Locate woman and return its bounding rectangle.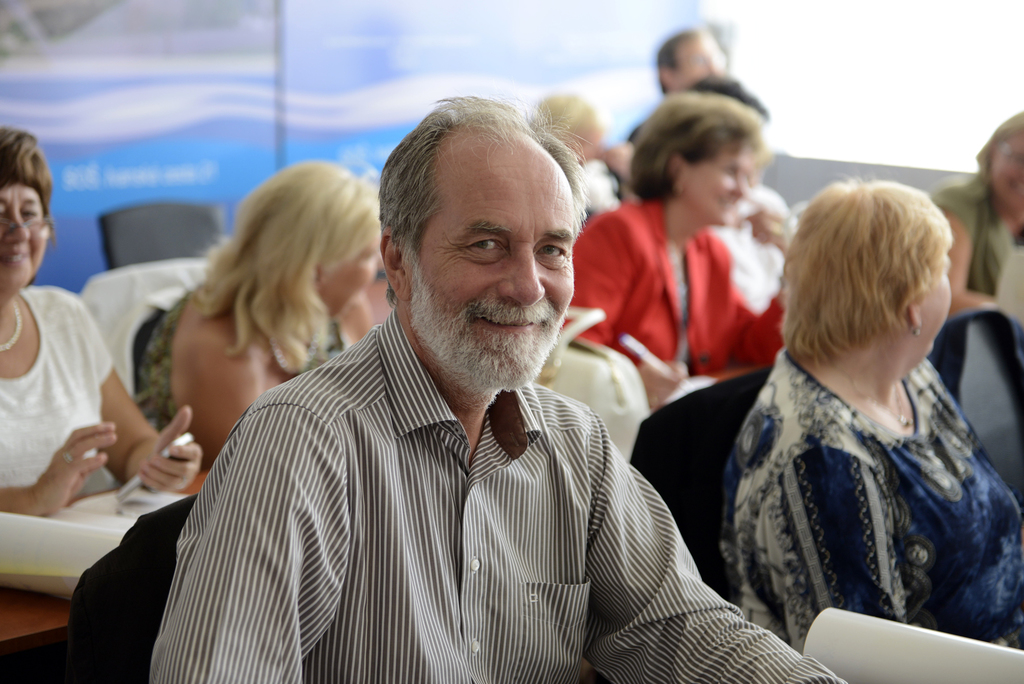
box(716, 182, 1023, 657).
